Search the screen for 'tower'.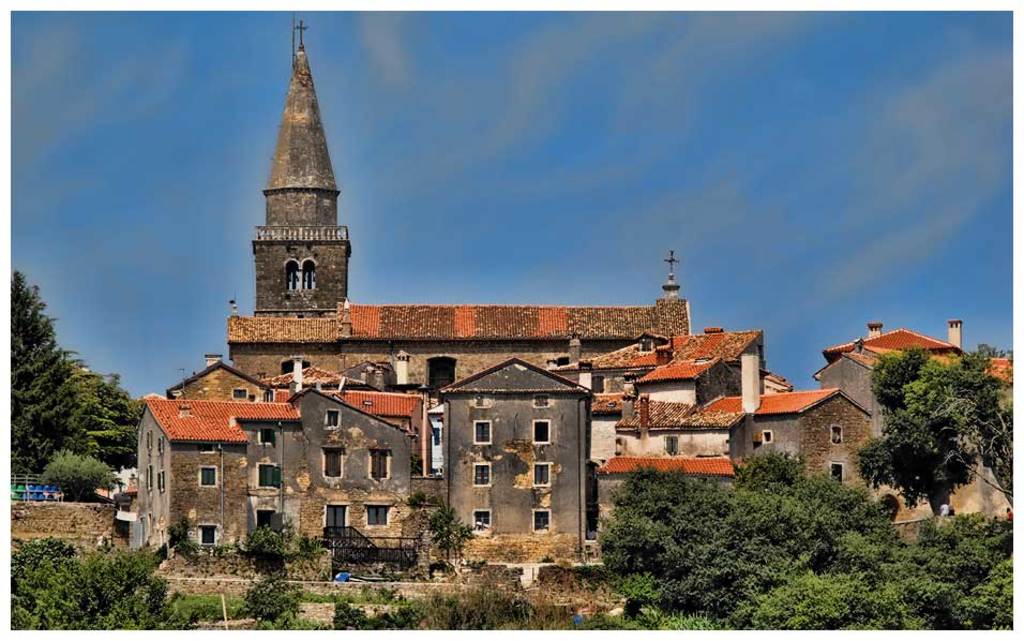
Found at (x1=649, y1=237, x2=690, y2=315).
